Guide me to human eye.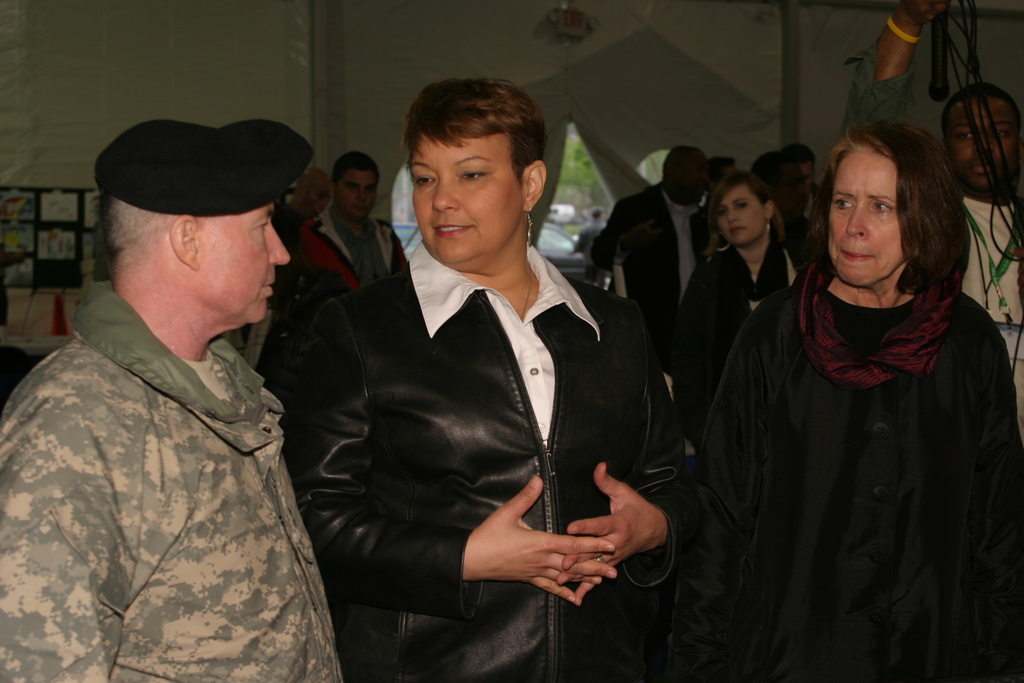
Guidance: bbox(344, 182, 358, 192).
